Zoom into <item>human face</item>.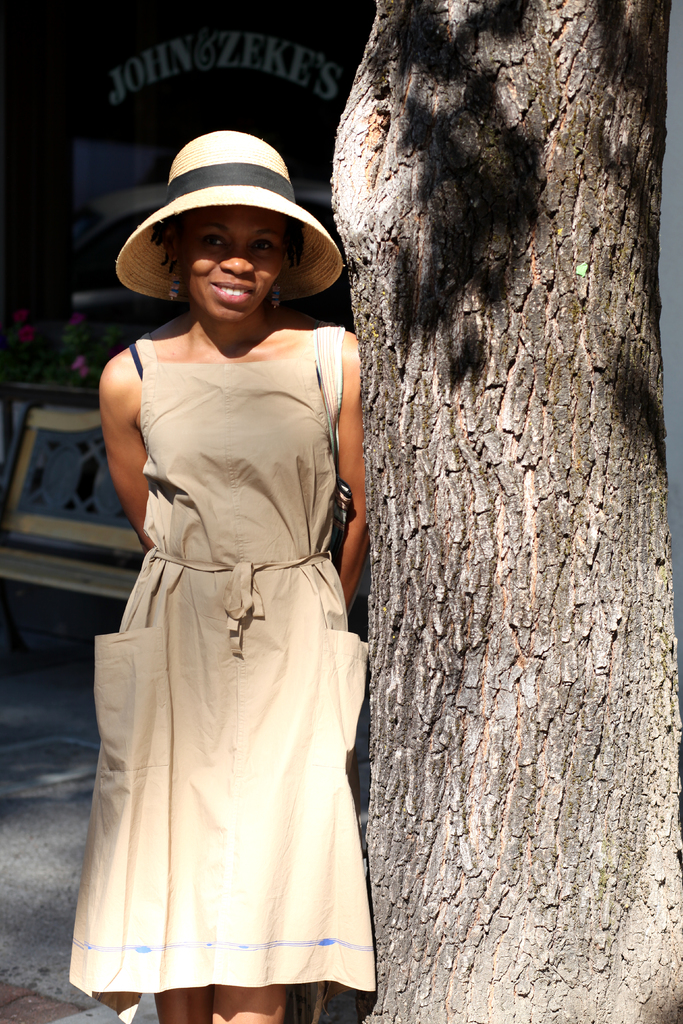
Zoom target: [177,209,287,323].
